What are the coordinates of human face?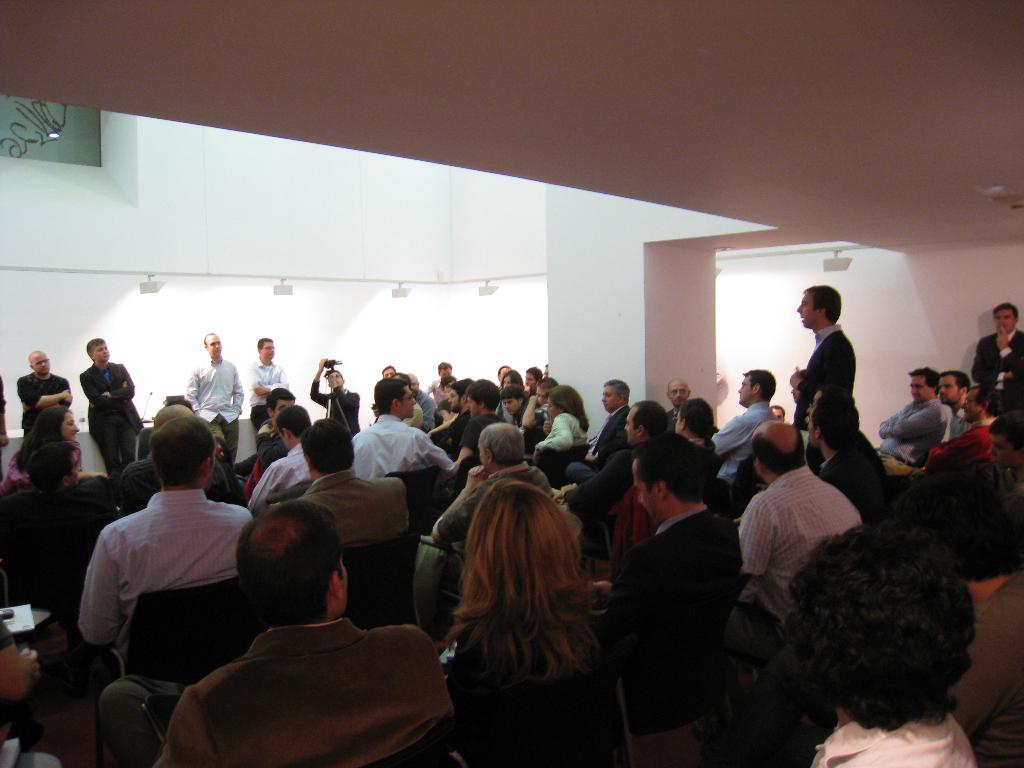
x1=602 y1=389 x2=617 y2=410.
